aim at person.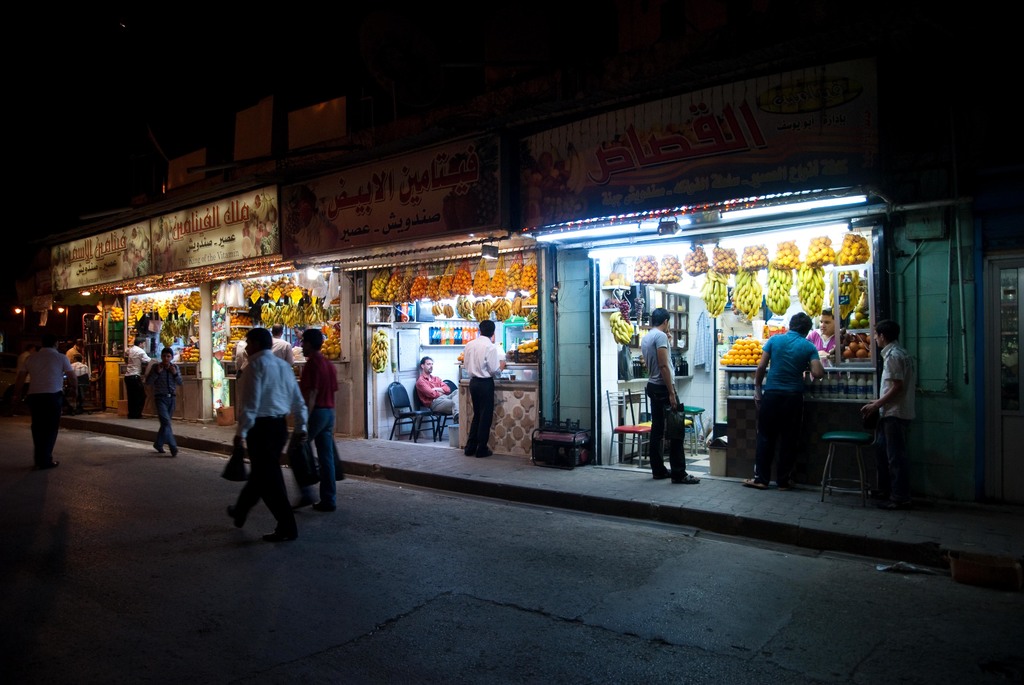
Aimed at (755, 297, 833, 492).
